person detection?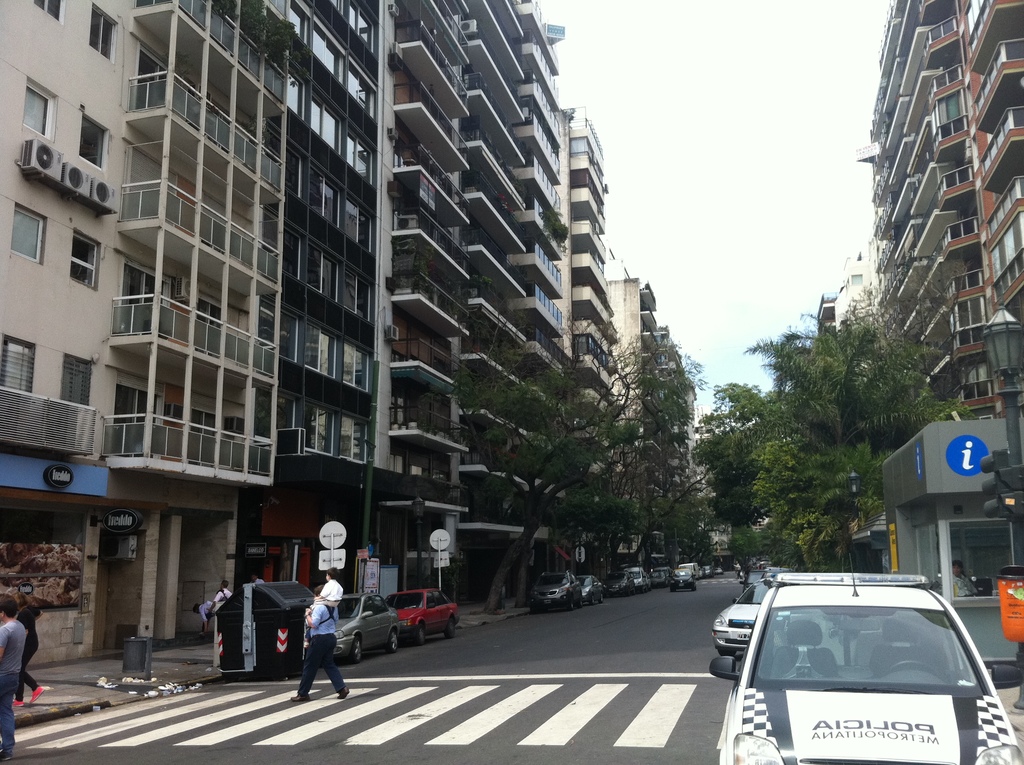
Rect(0, 598, 26, 764)
